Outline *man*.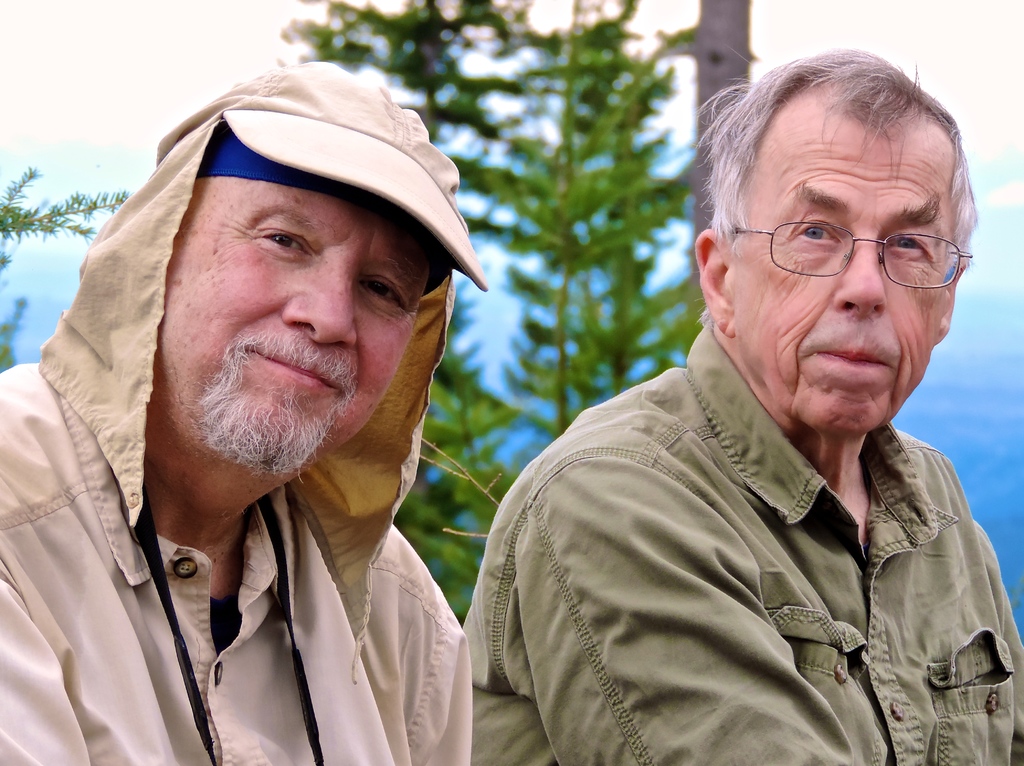
Outline: (444,60,1023,758).
